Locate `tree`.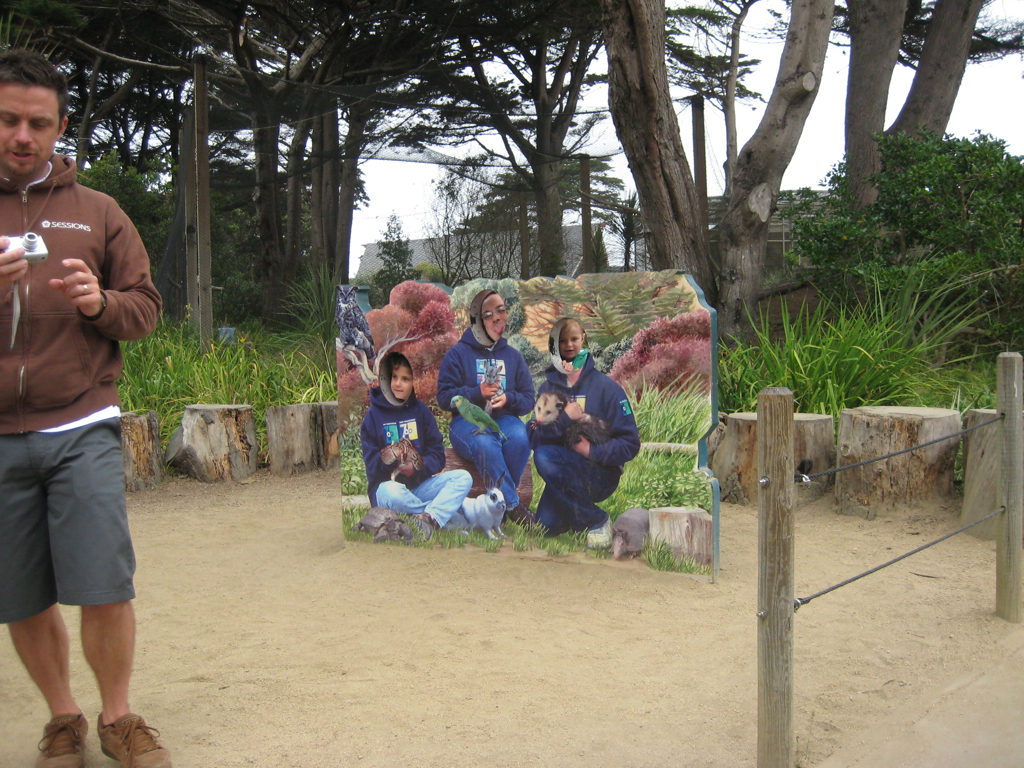
Bounding box: 429/154/540/282.
